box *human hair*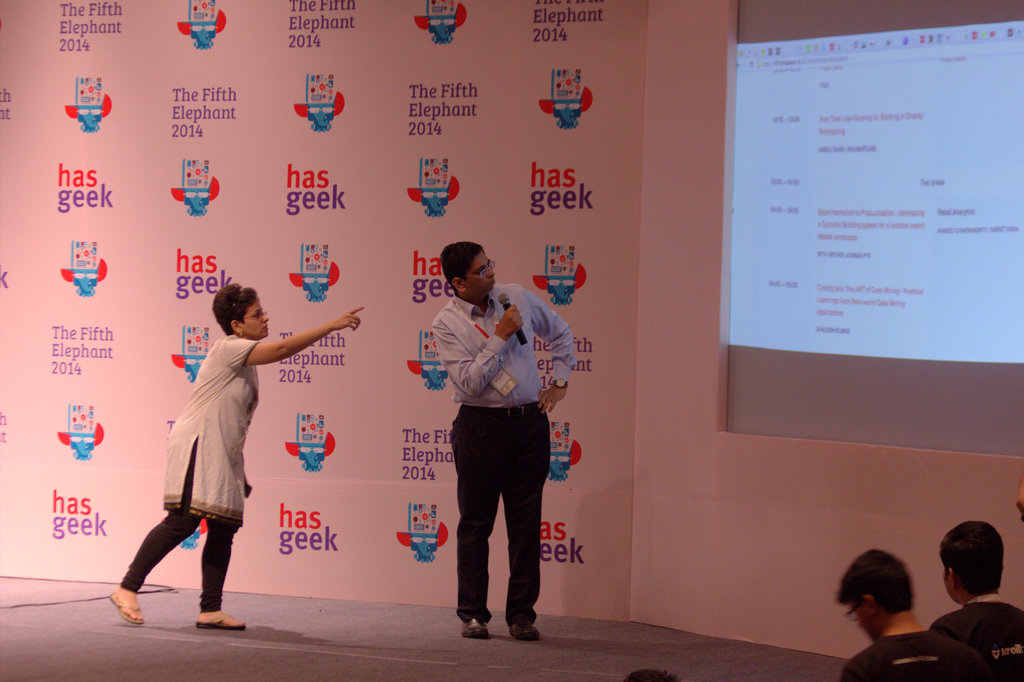
box=[199, 285, 267, 345]
